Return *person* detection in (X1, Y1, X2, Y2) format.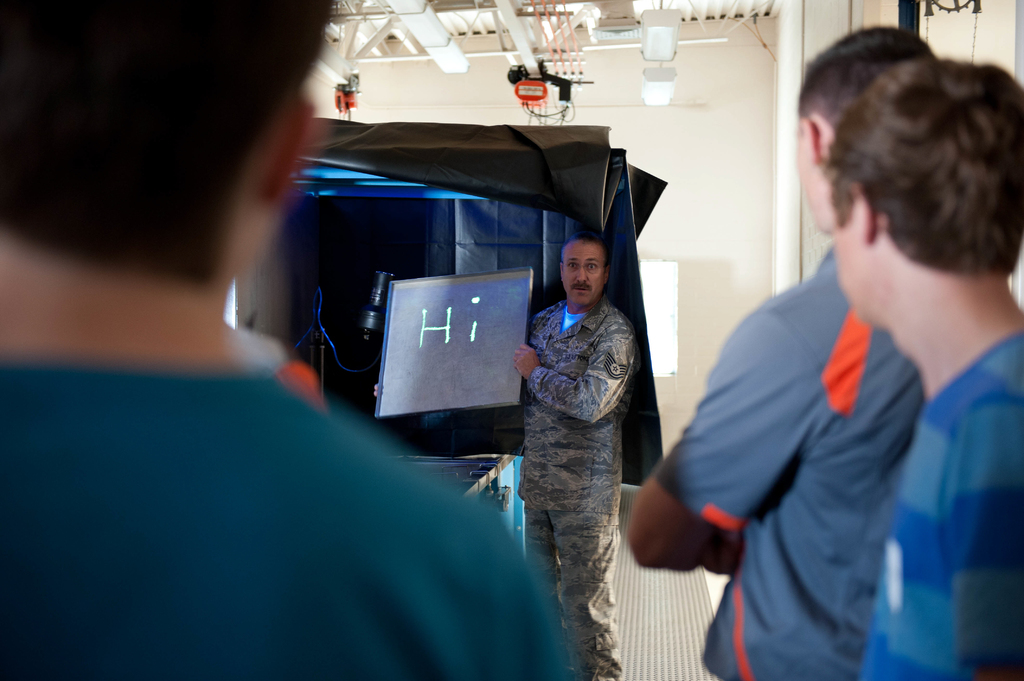
(630, 20, 941, 680).
